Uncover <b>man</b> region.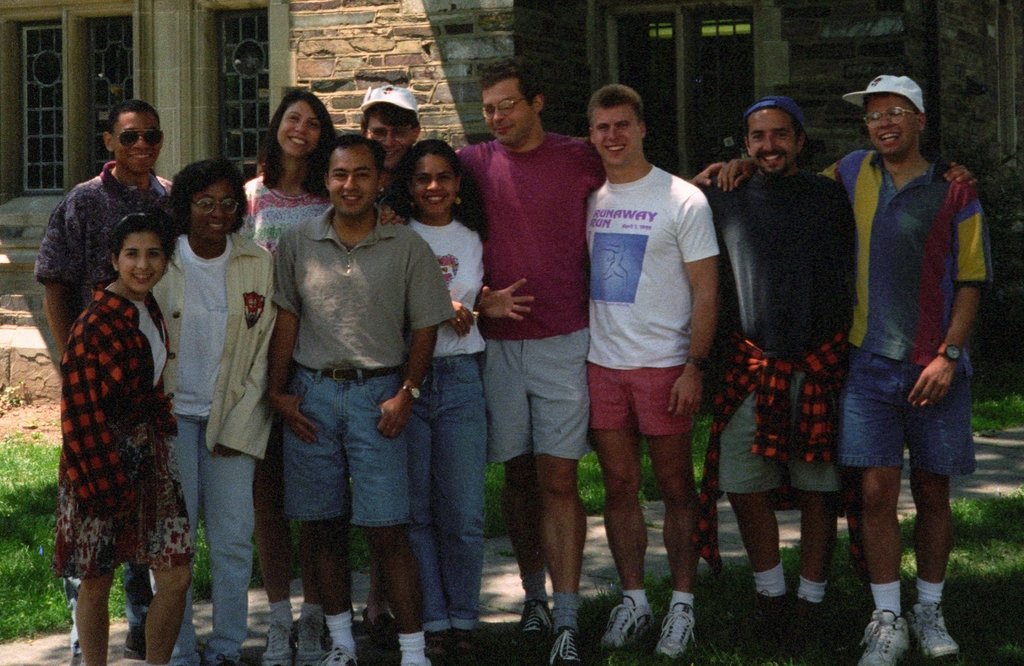
Uncovered: x1=359, y1=83, x2=422, y2=196.
